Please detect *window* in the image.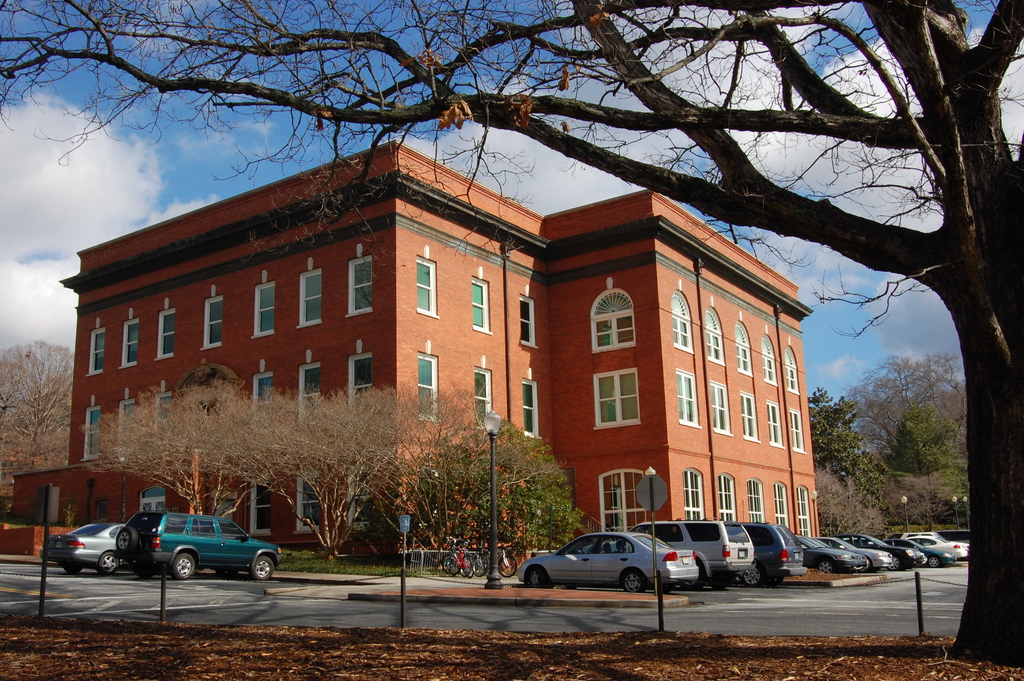
l=210, t=498, r=231, b=521.
